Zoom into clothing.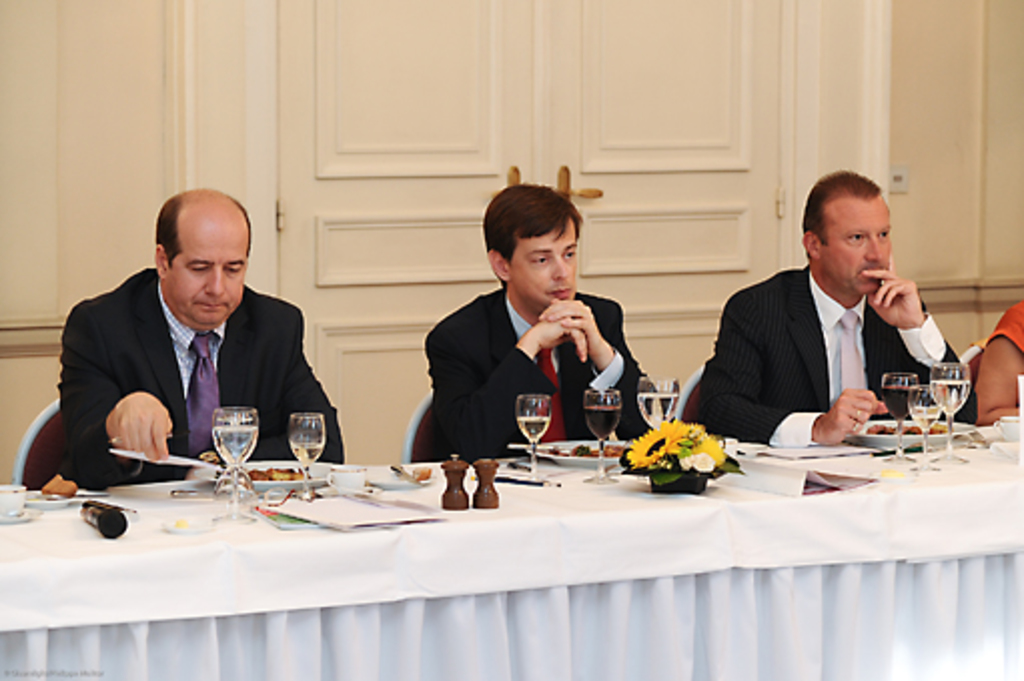
Zoom target: {"x1": 68, "y1": 272, "x2": 357, "y2": 497}.
